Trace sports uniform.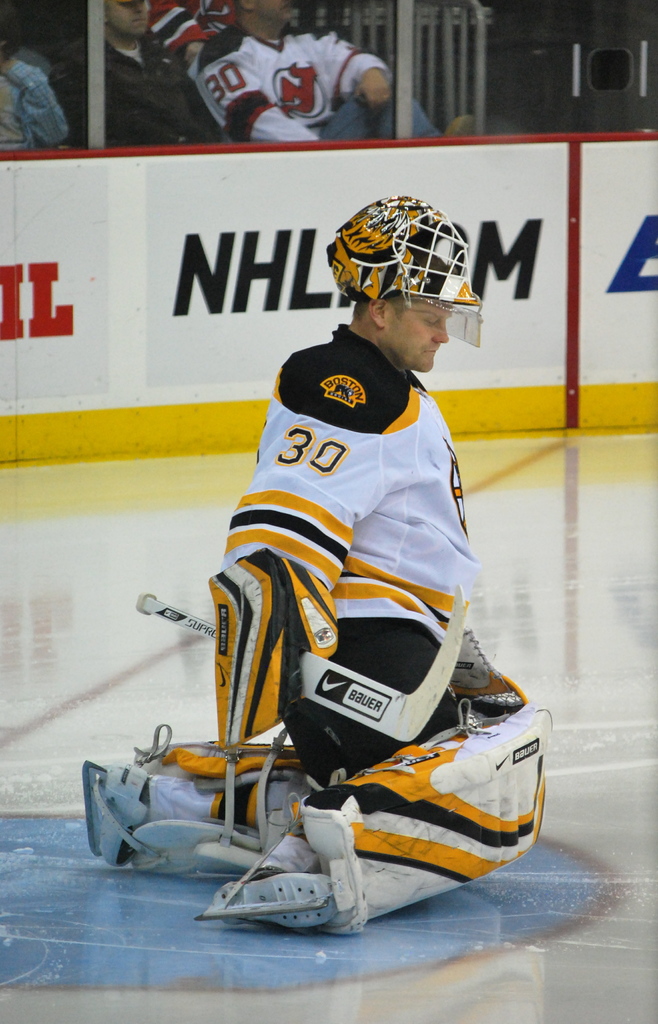
Traced to box=[179, 1, 438, 152].
